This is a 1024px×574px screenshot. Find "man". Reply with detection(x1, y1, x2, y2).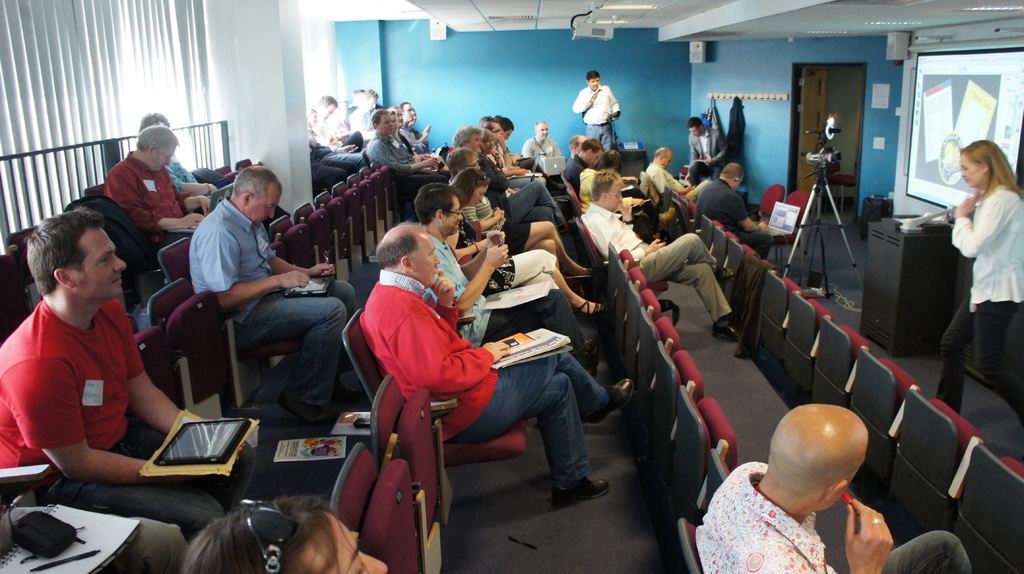
detection(630, 135, 701, 205).
